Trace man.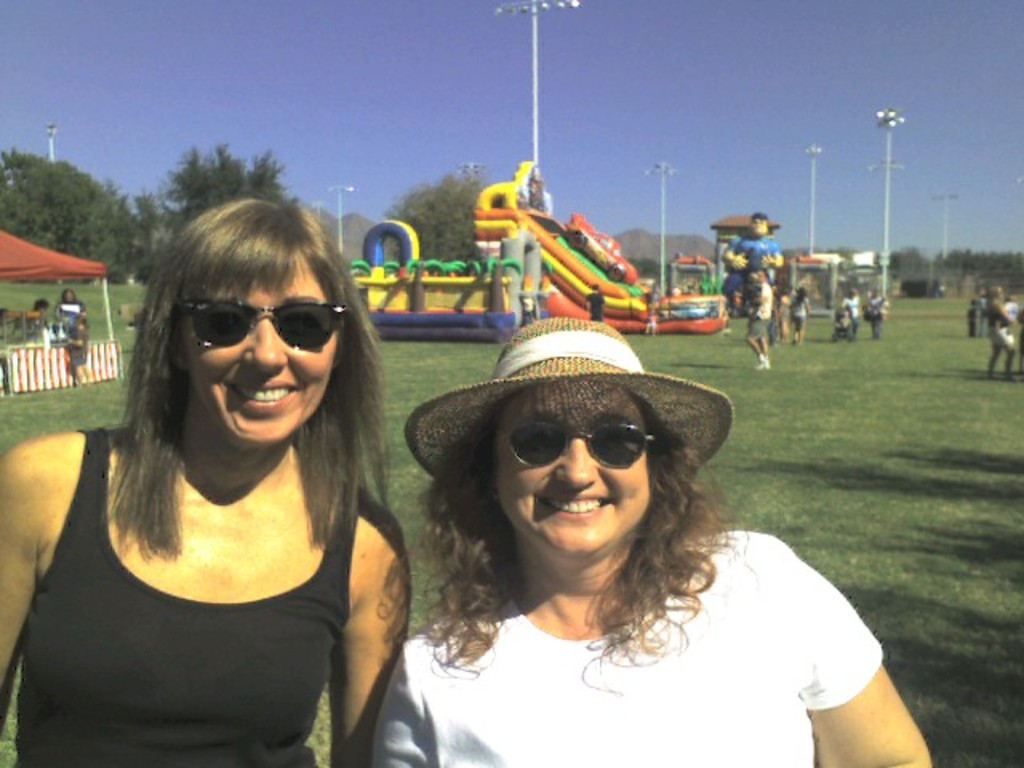
Traced to box=[982, 282, 1022, 379].
